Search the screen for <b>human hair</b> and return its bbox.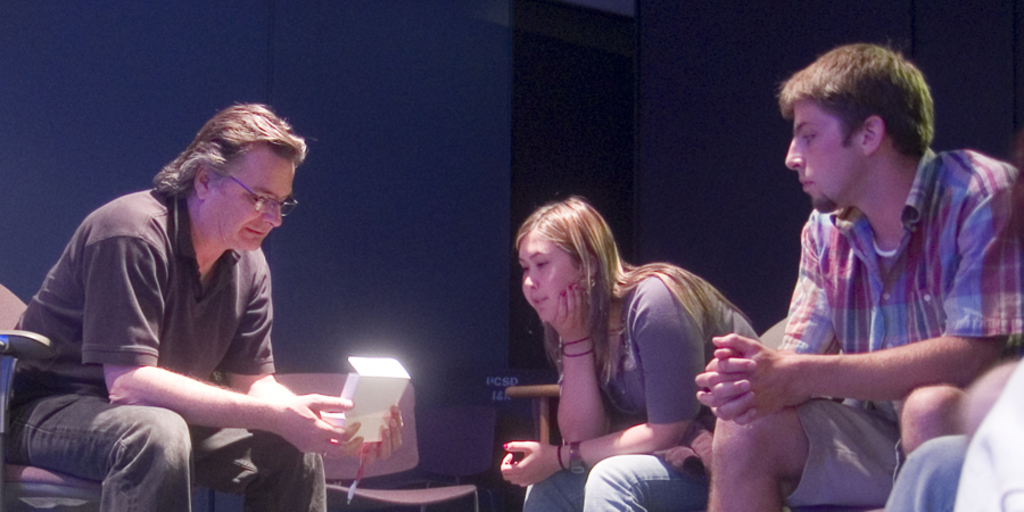
Found: BBox(771, 41, 938, 160).
